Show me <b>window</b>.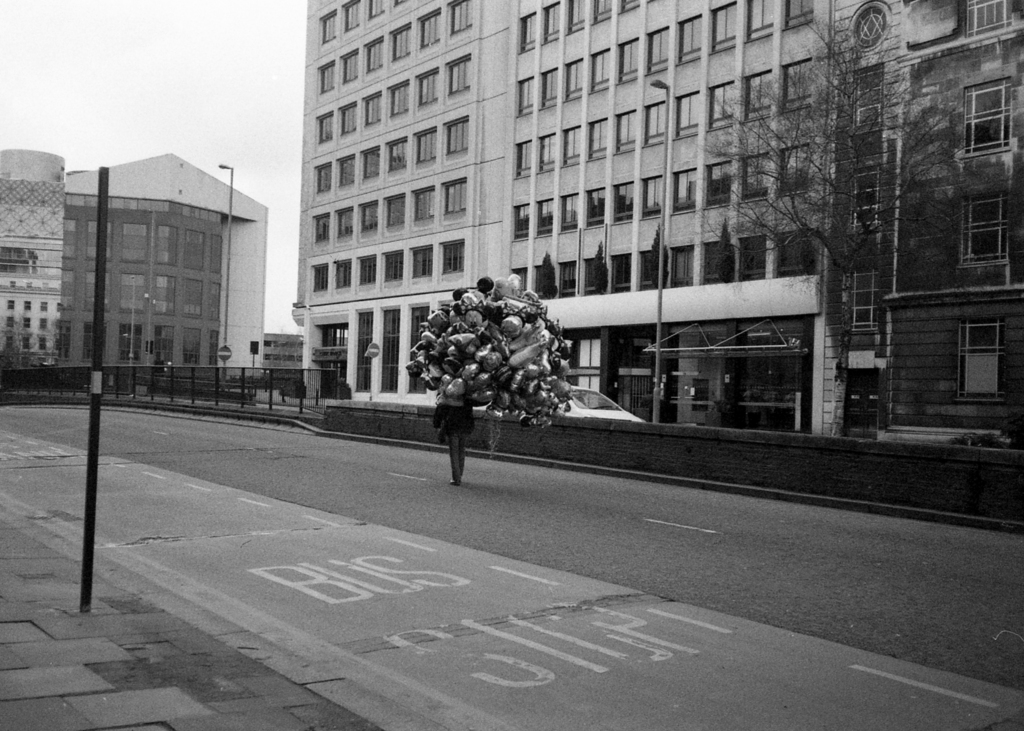
<b>window</b> is here: (19, 335, 30, 348).
